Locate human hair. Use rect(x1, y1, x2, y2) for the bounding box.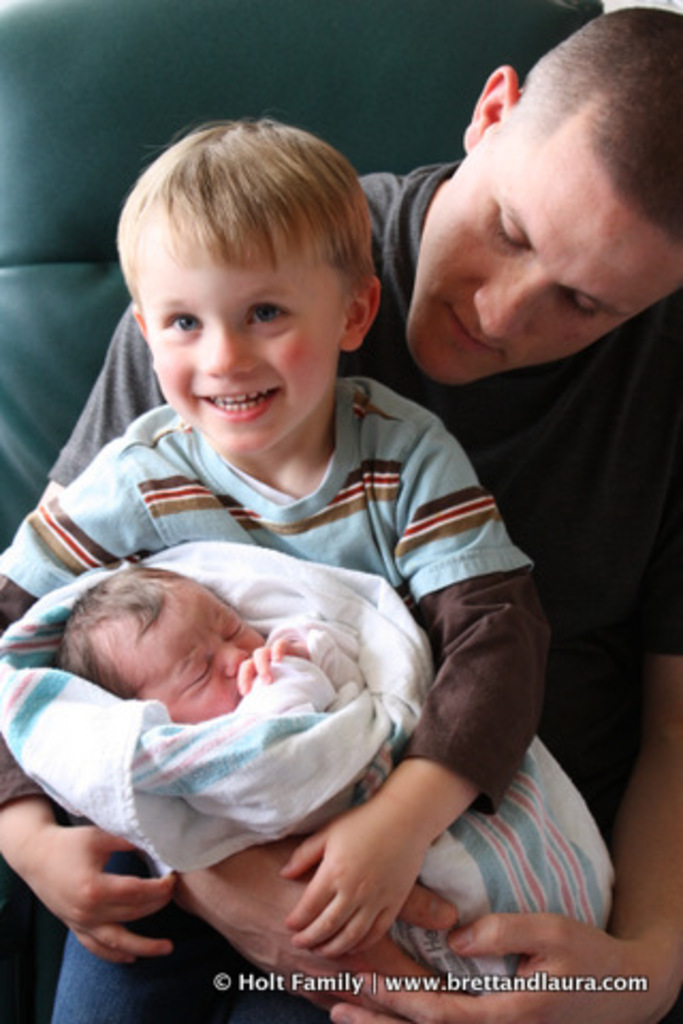
rect(124, 115, 384, 343).
